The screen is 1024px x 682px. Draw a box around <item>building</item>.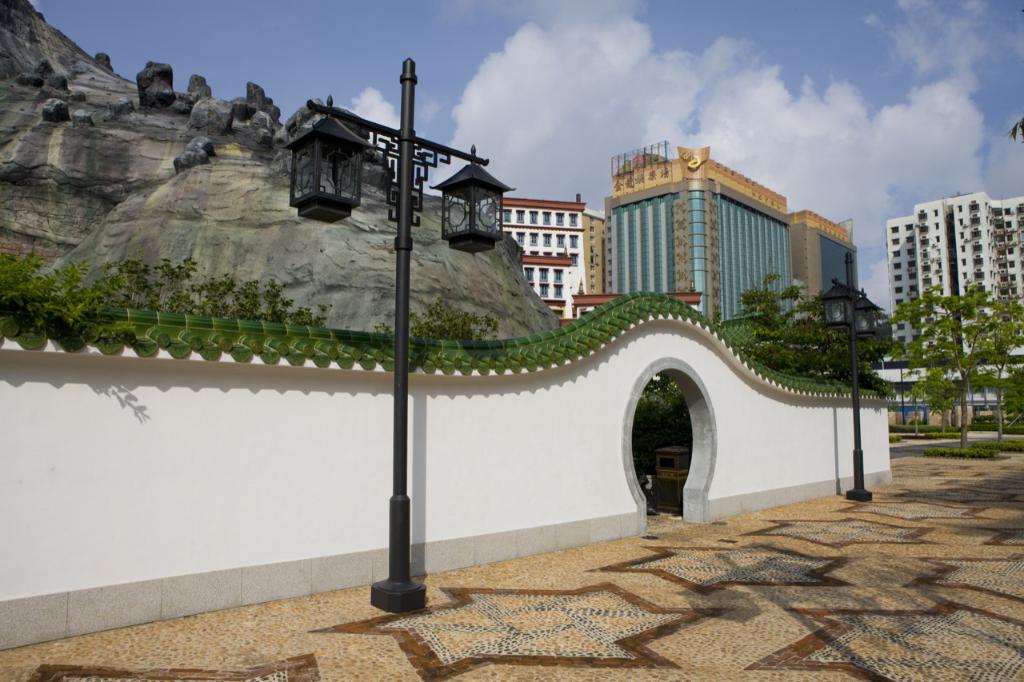
l=497, t=184, r=587, b=326.
